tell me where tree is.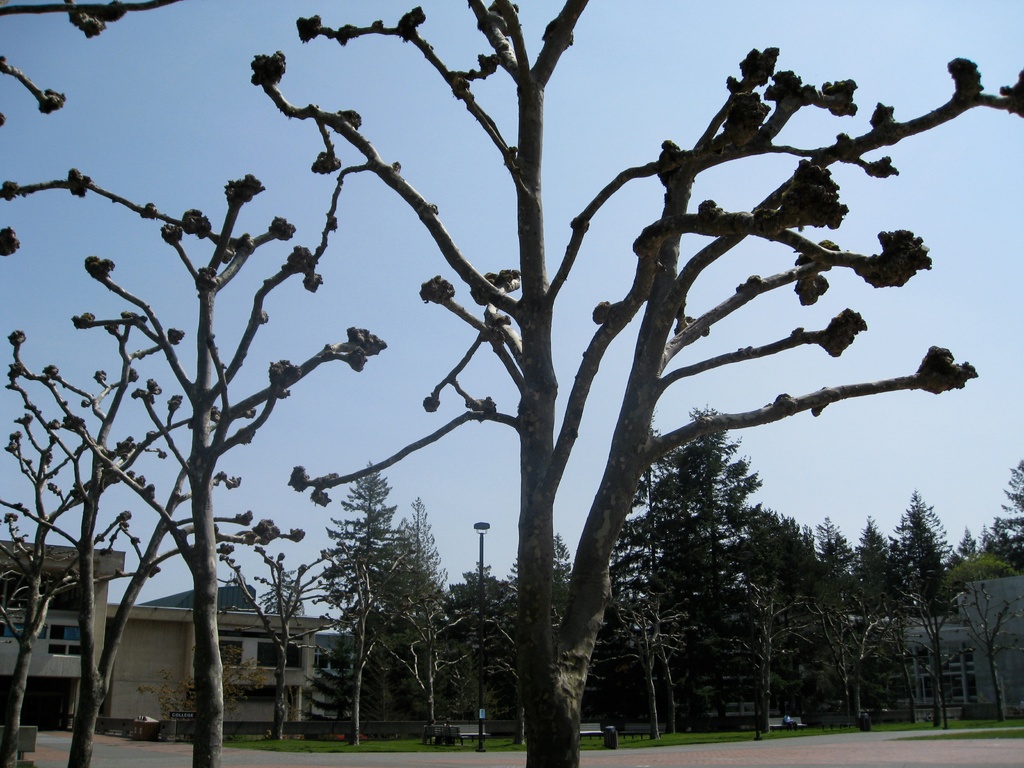
tree is at left=574, top=552, right=632, bottom=745.
